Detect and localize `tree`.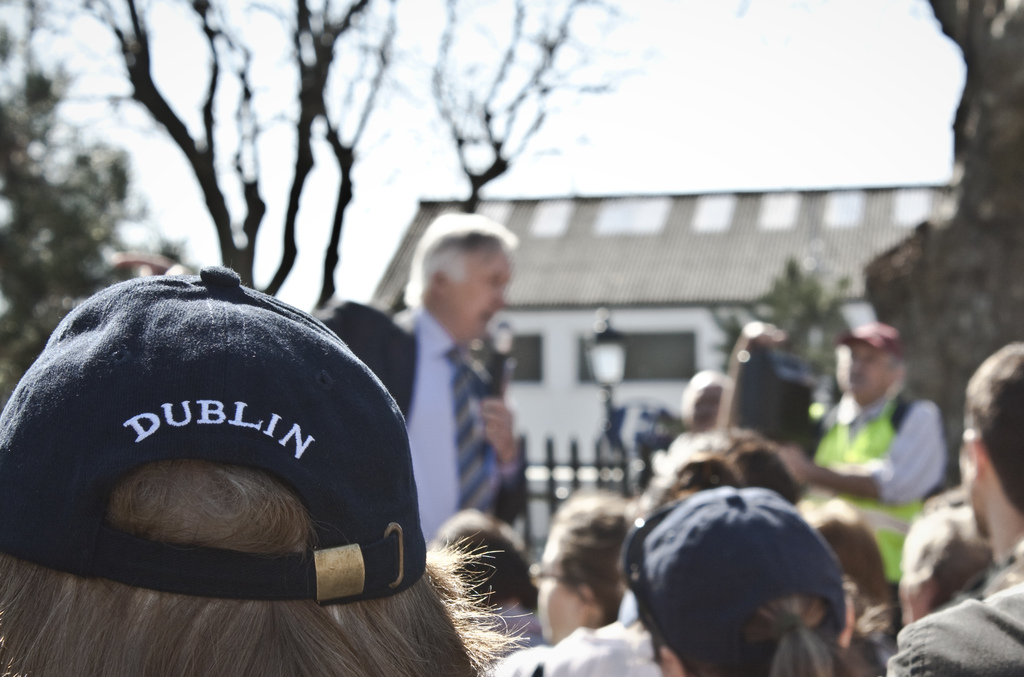
Localized at region(863, 0, 1023, 500).
